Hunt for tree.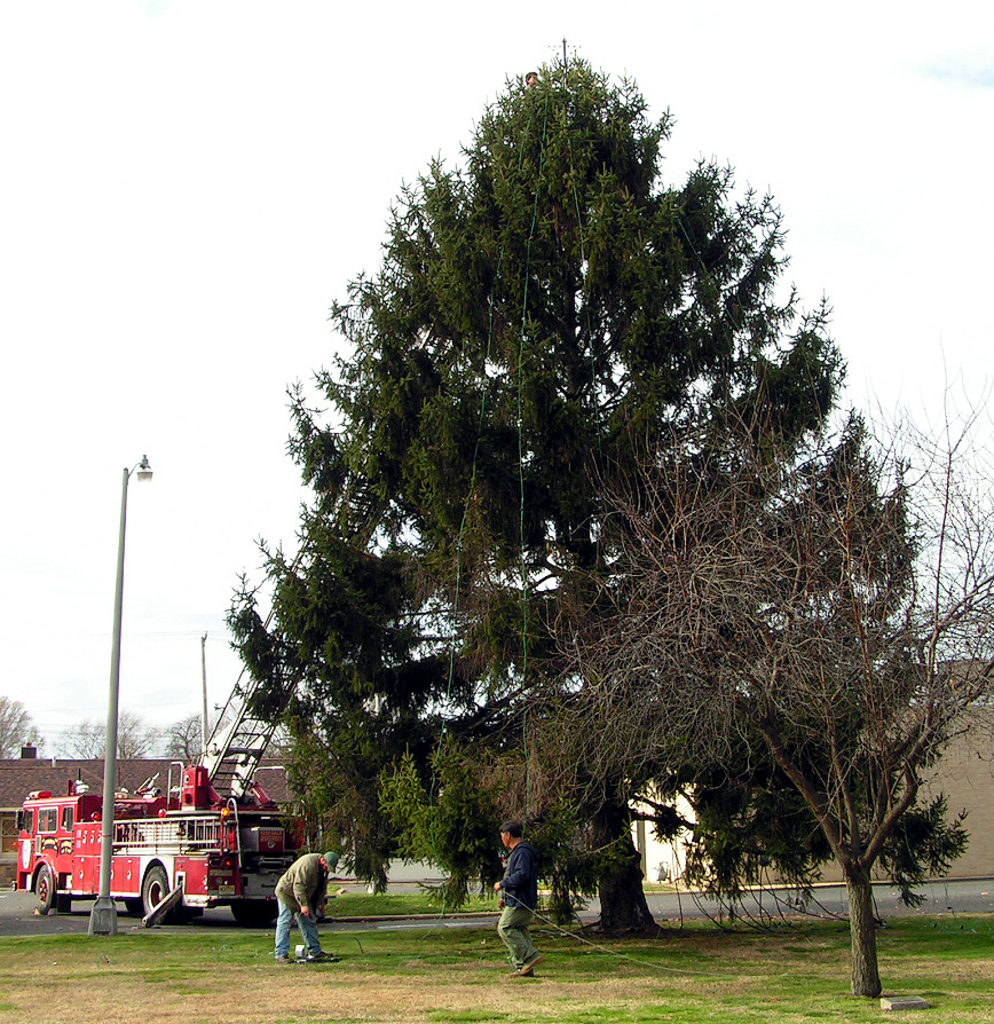
Hunted down at bbox(190, 73, 931, 954).
